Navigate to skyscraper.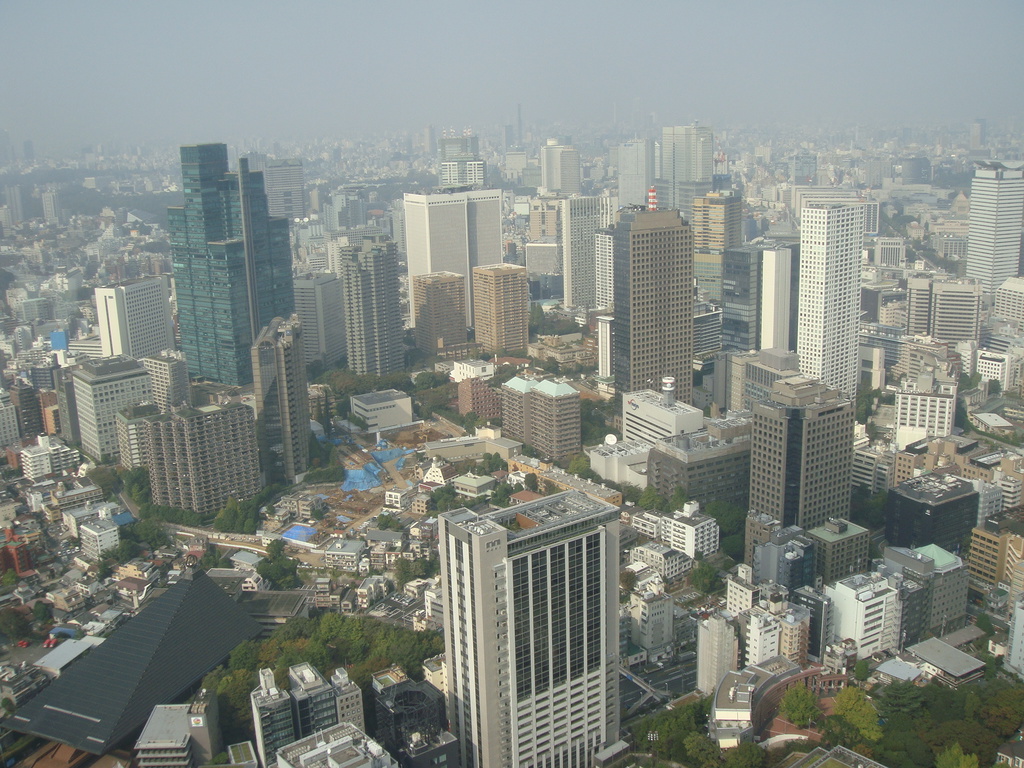
Navigation target: <box>741,243,793,353</box>.
